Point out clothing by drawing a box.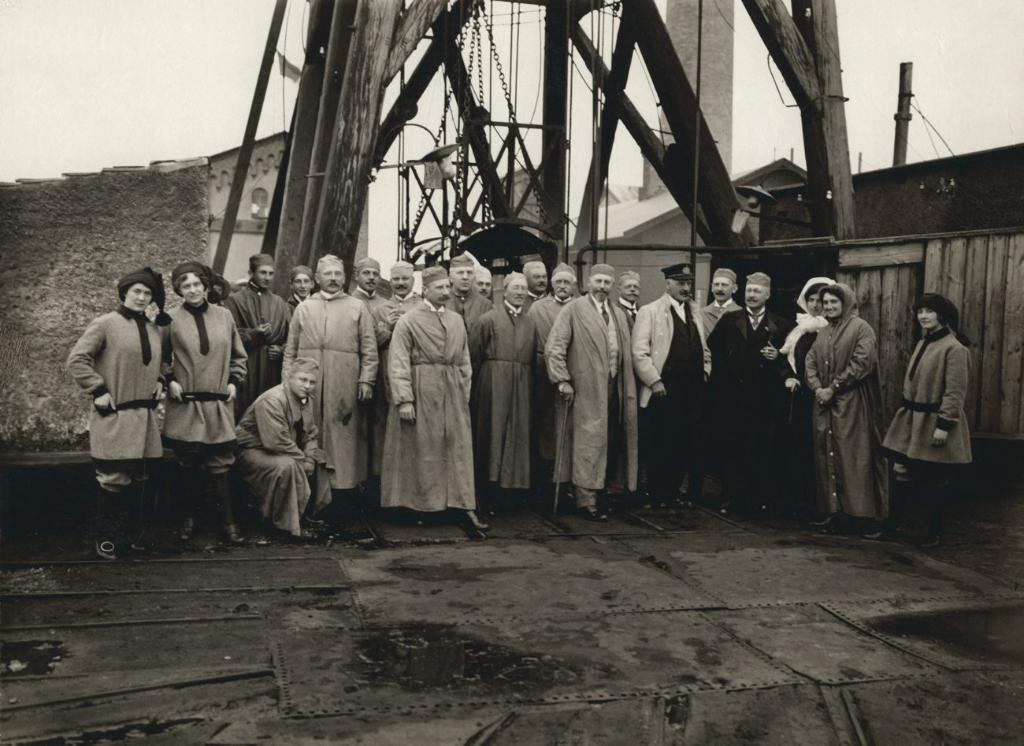
[x1=278, y1=290, x2=377, y2=486].
